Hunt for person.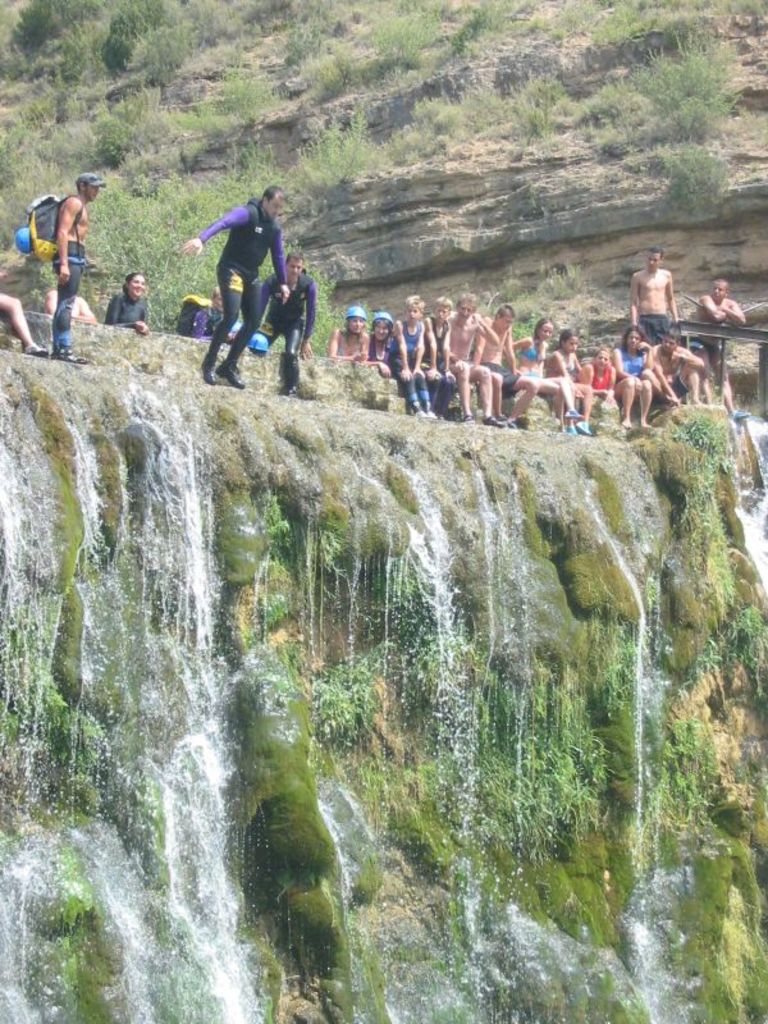
Hunted down at BBox(581, 346, 617, 403).
